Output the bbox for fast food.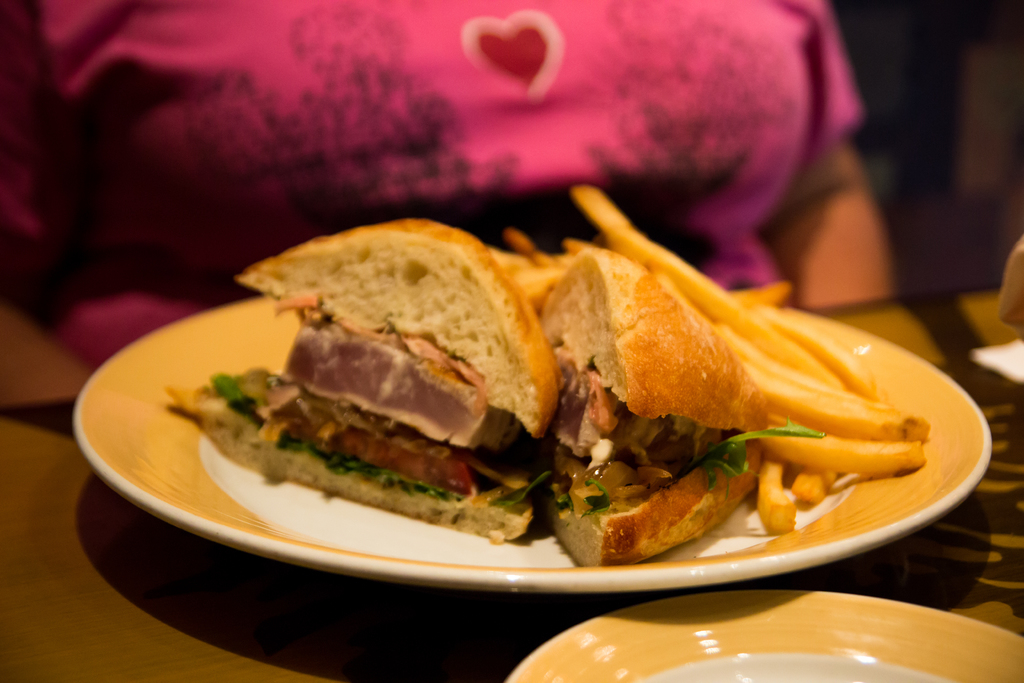
192:200:924:566.
